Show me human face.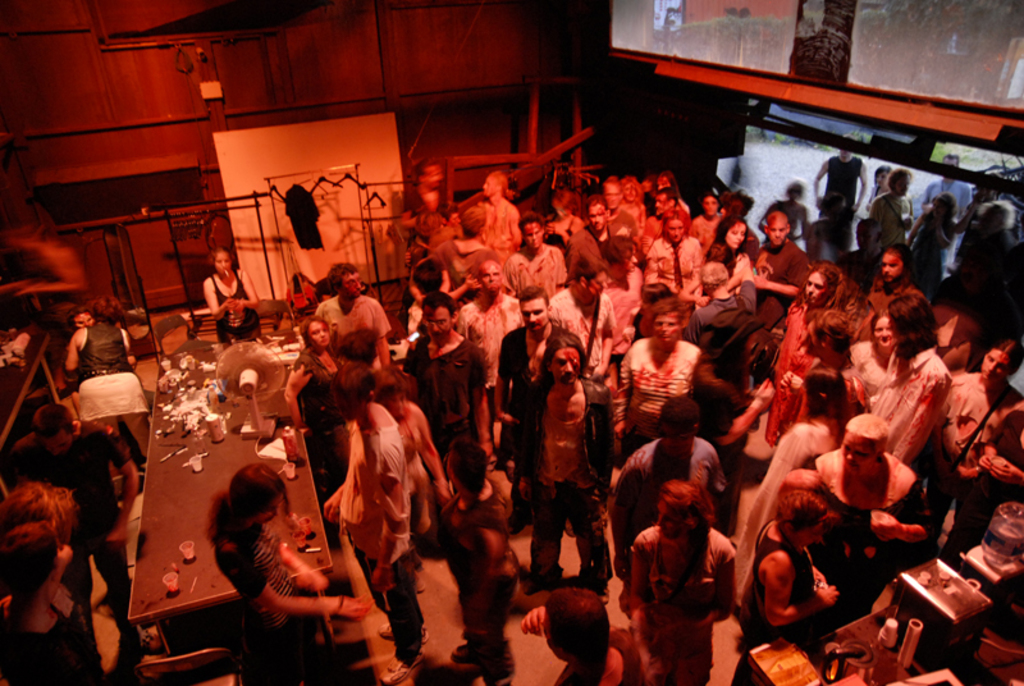
human face is here: 726 221 742 244.
